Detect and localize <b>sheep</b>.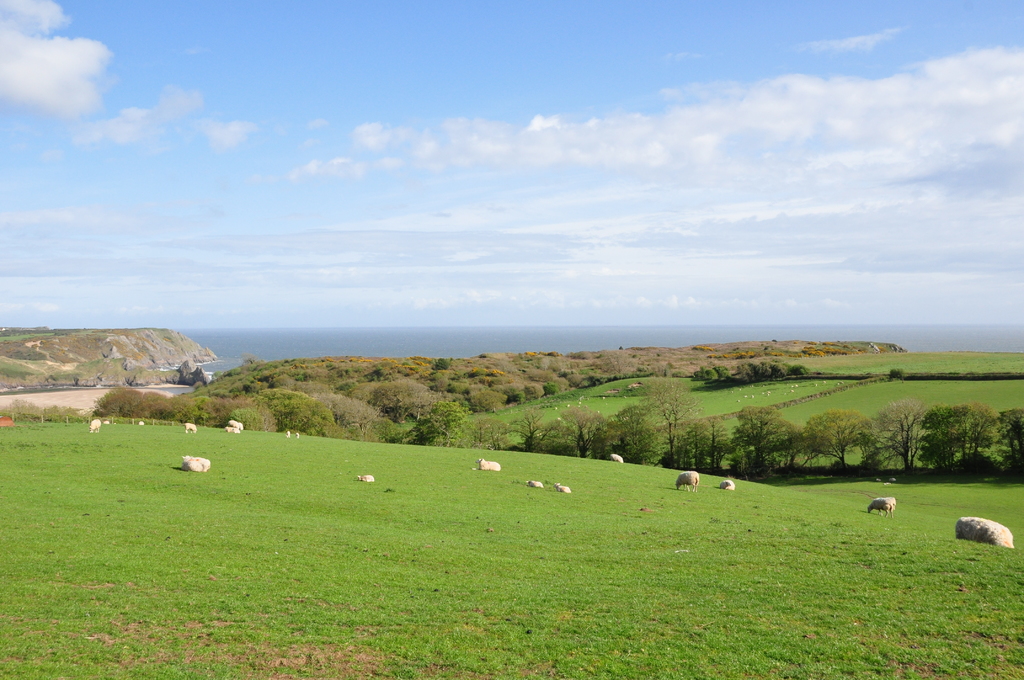
Localized at Rect(954, 515, 1014, 549).
